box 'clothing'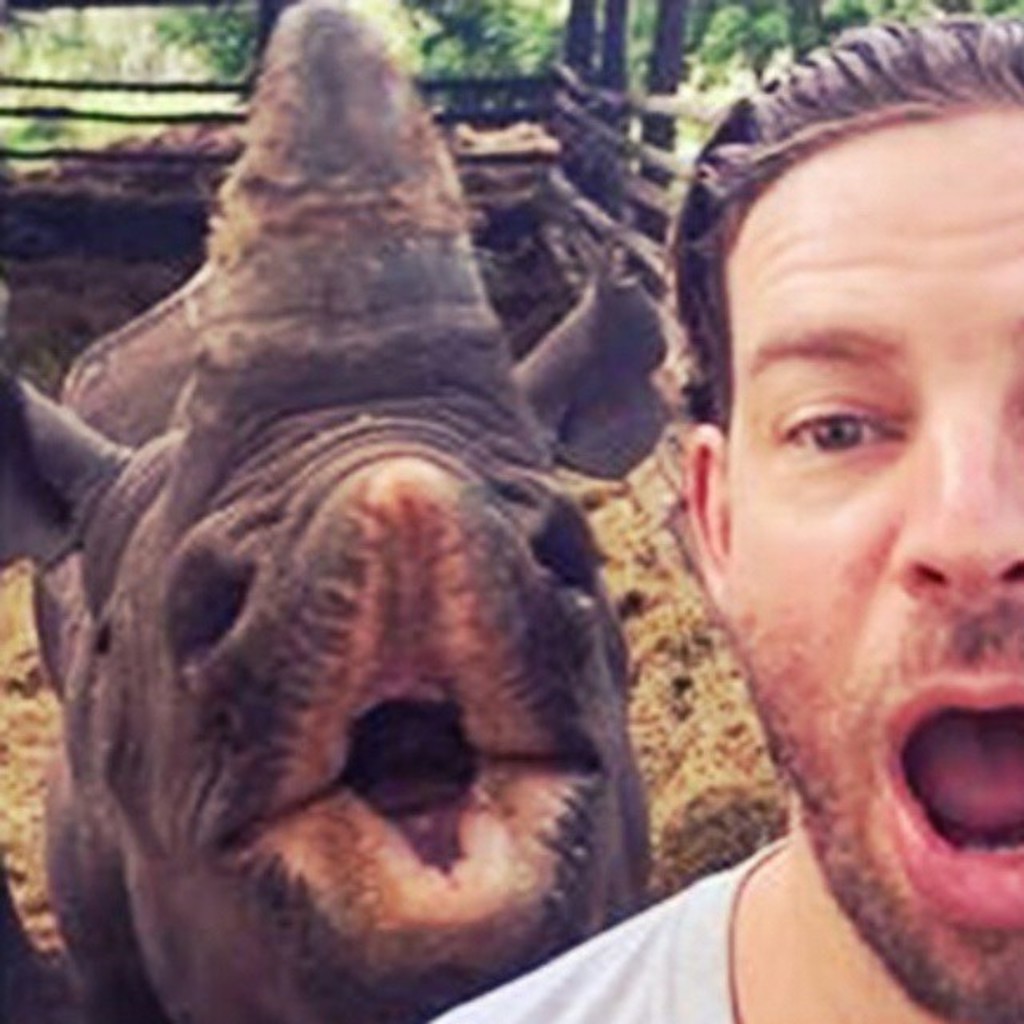
[left=411, top=835, right=790, bottom=1022]
